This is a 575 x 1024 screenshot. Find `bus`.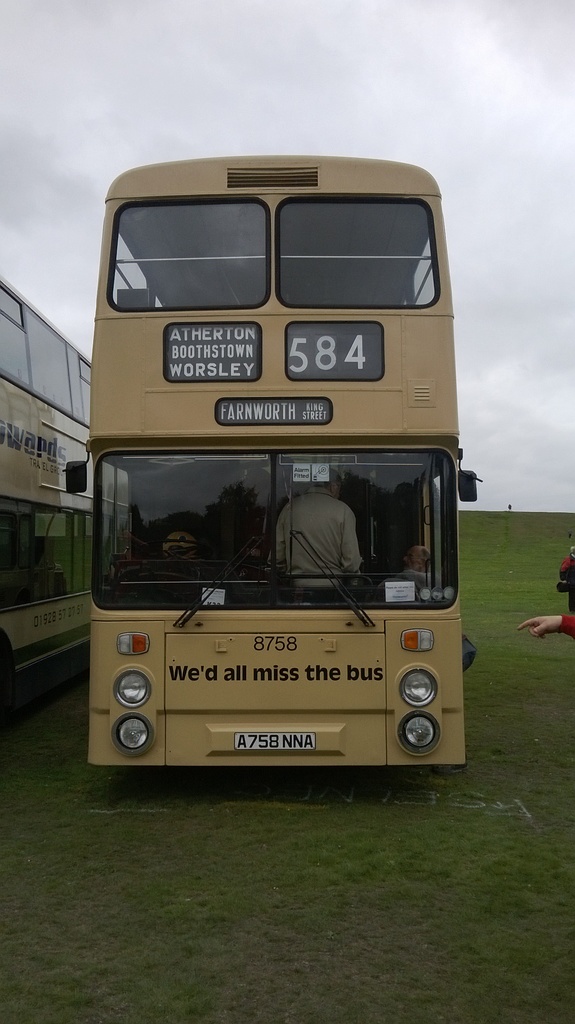
Bounding box: (0, 278, 138, 717).
